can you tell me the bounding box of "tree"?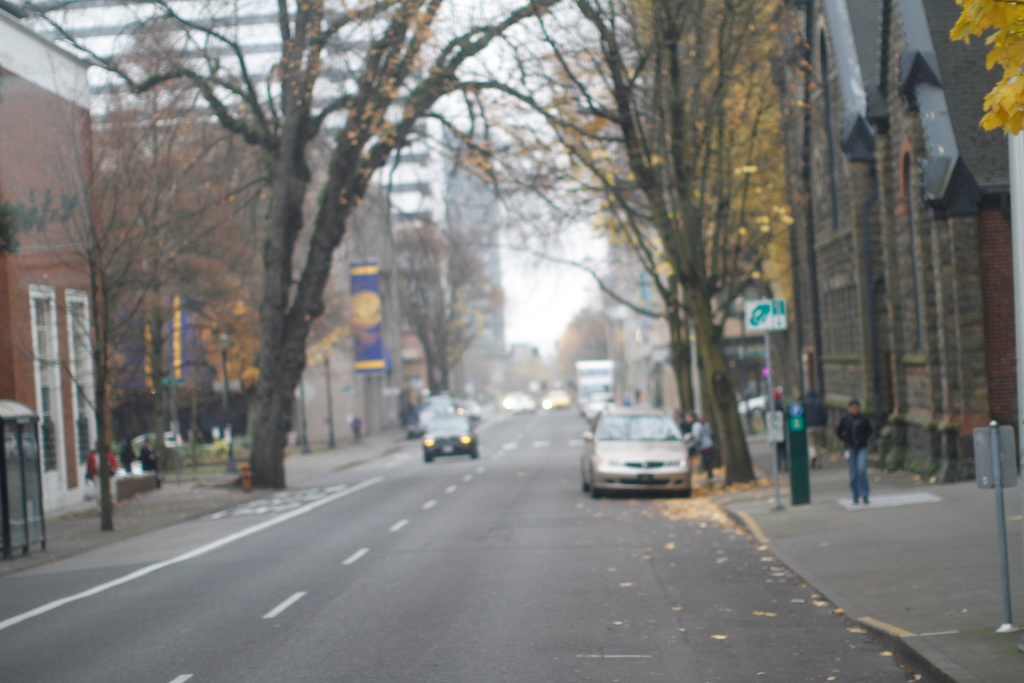
(945, 0, 1023, 141).
